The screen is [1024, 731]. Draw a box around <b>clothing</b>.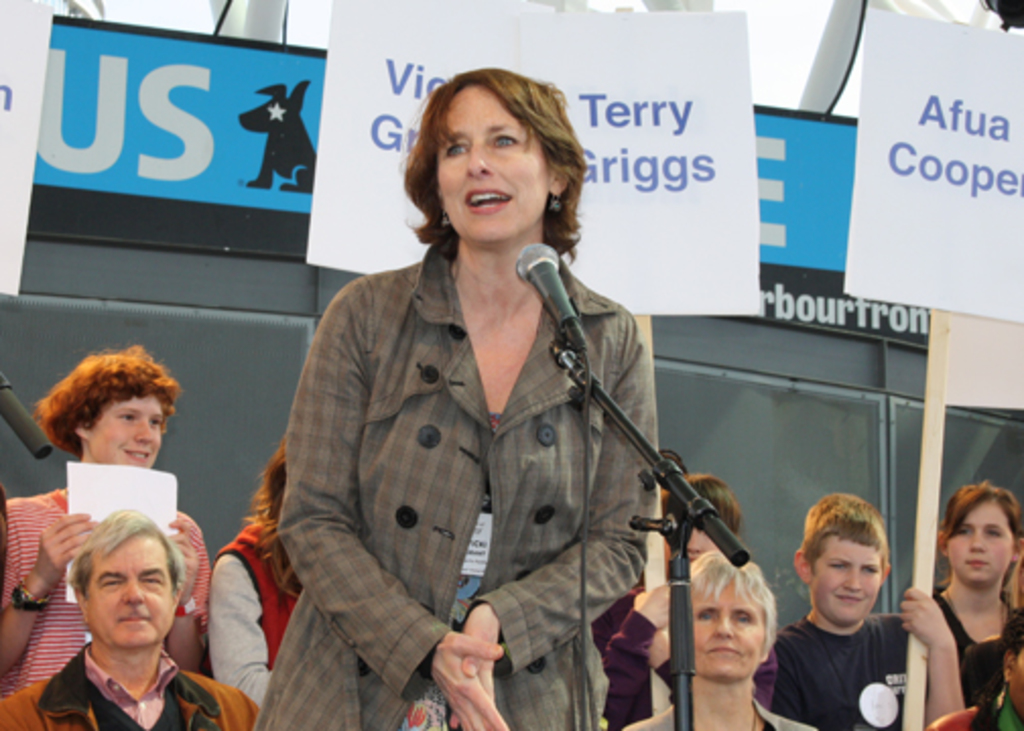
[0,642,262,729].
